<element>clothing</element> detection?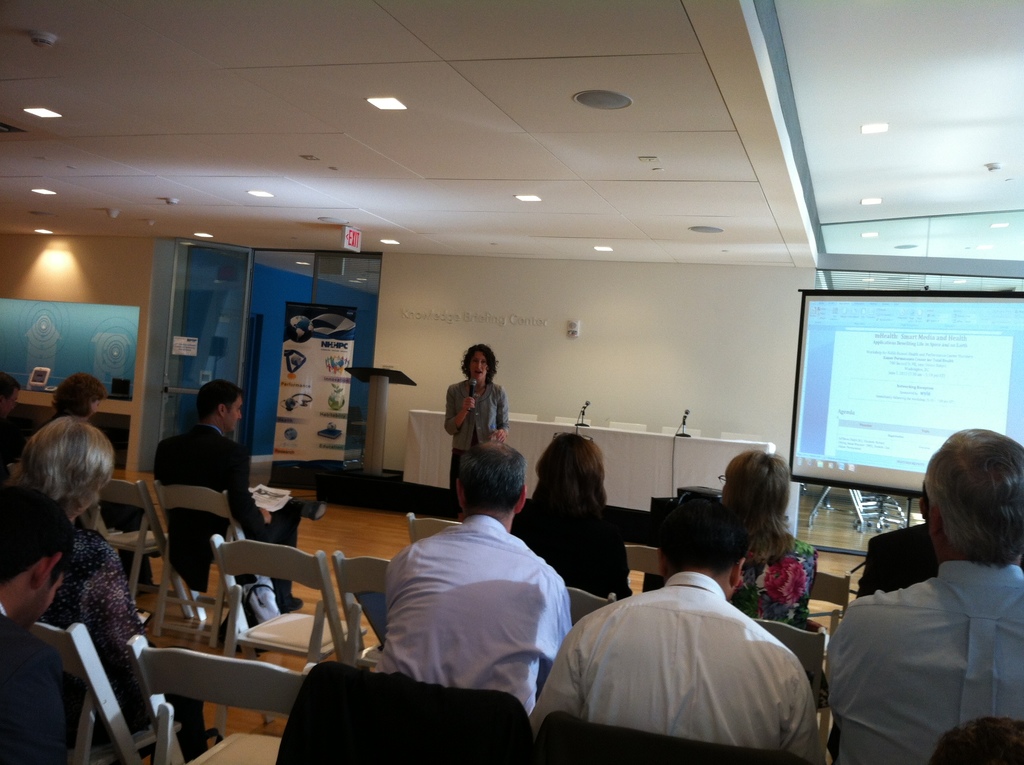
<bbox>29, 415, 156, 590</bbox>
